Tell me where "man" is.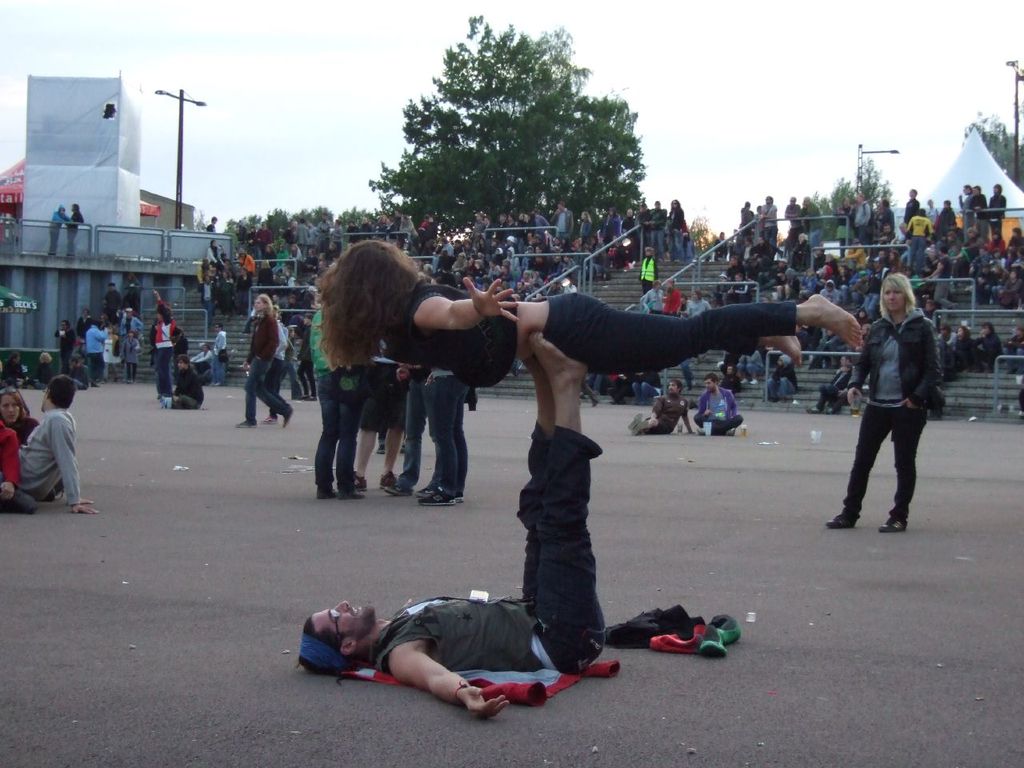
"man" is at Rect(533, 211, 550, 238).
